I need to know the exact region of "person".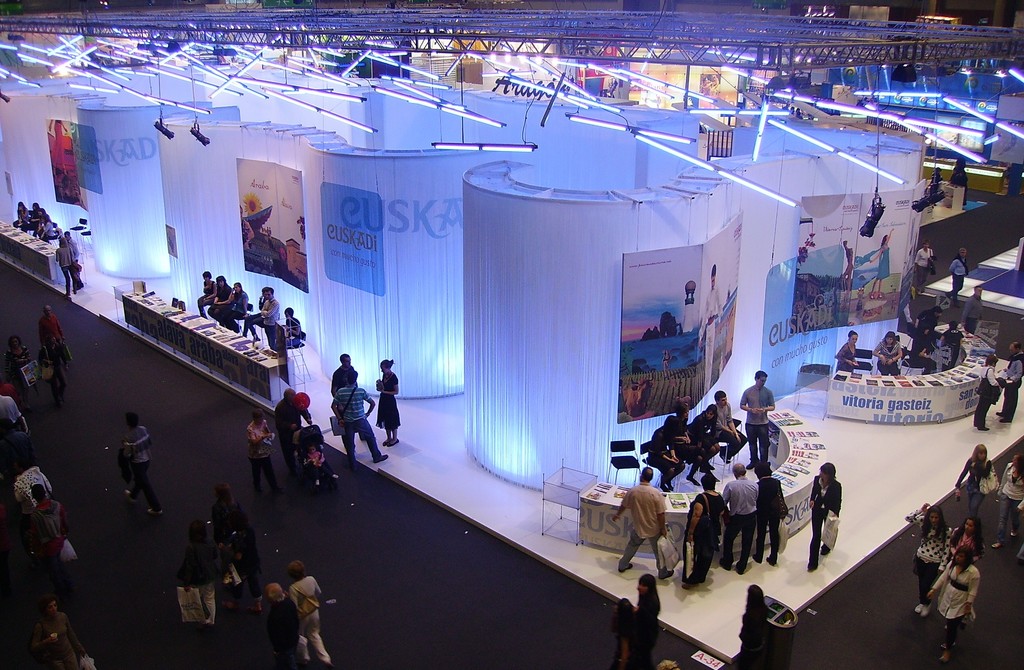
Region: (x1=13, y1=198, x2=35, y2=227).
